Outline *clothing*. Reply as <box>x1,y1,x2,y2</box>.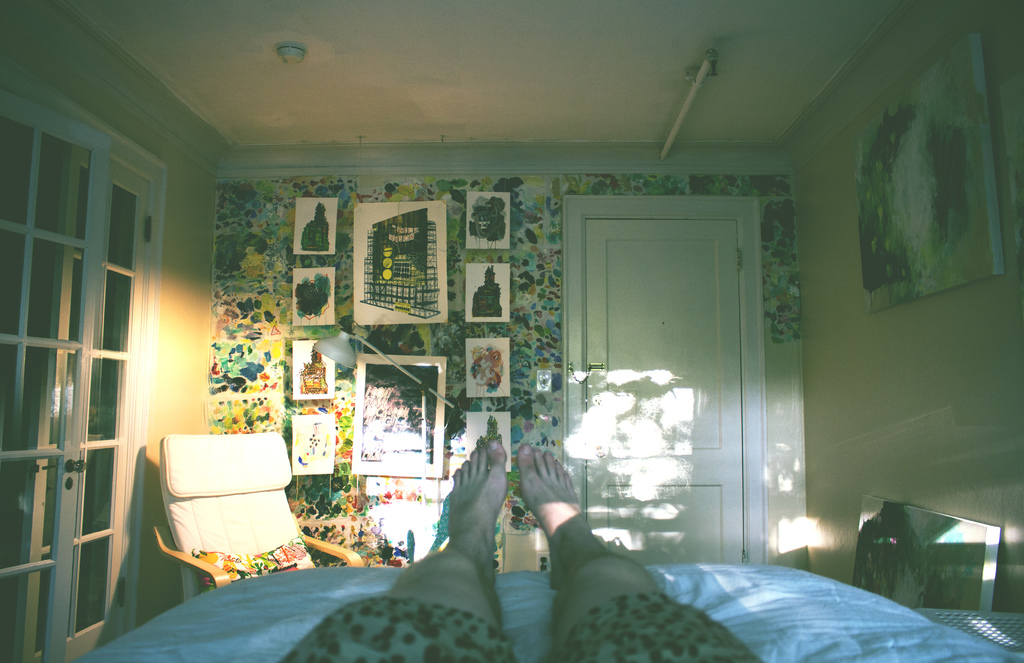
<box>277,591,762,662</box>.
